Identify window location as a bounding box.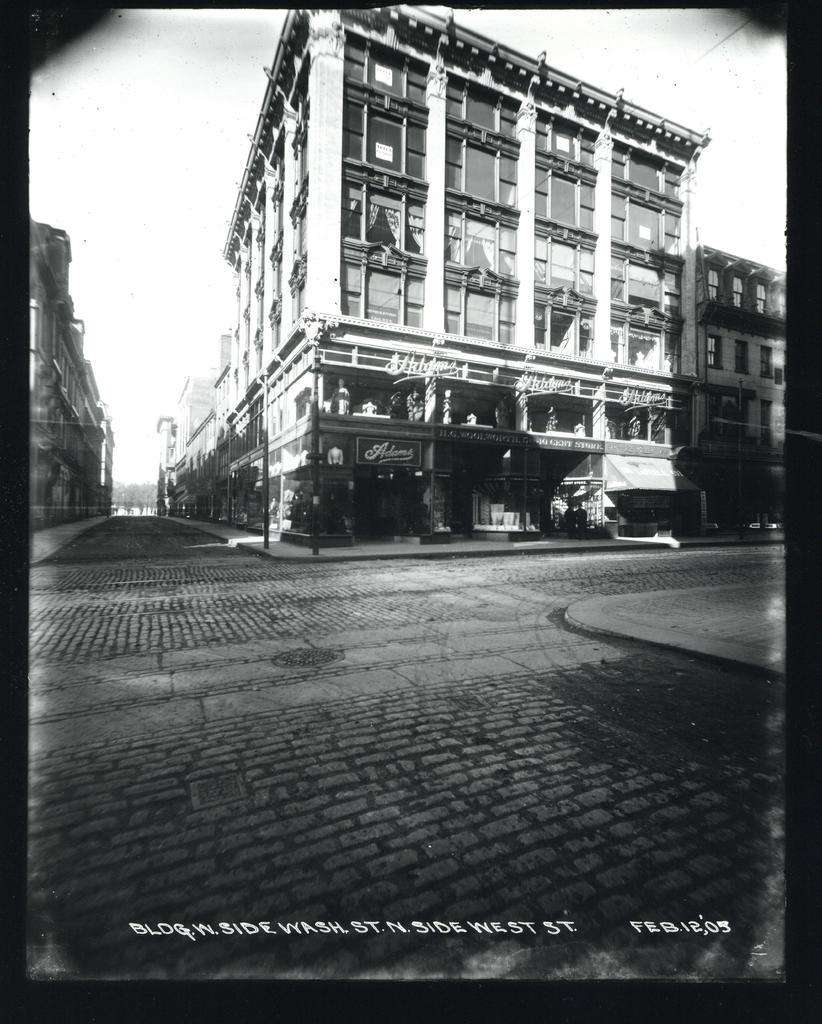
(left=275, top=254, right=281, bottom=292).
